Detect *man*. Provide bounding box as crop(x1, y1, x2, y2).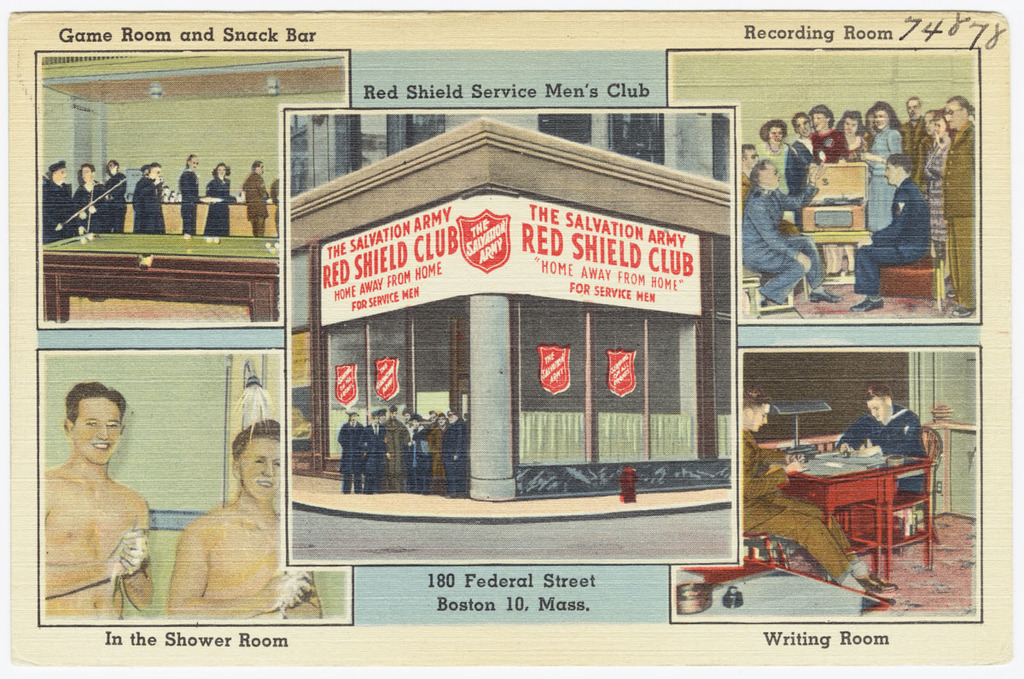
crop(735, 381, 893, 596).
